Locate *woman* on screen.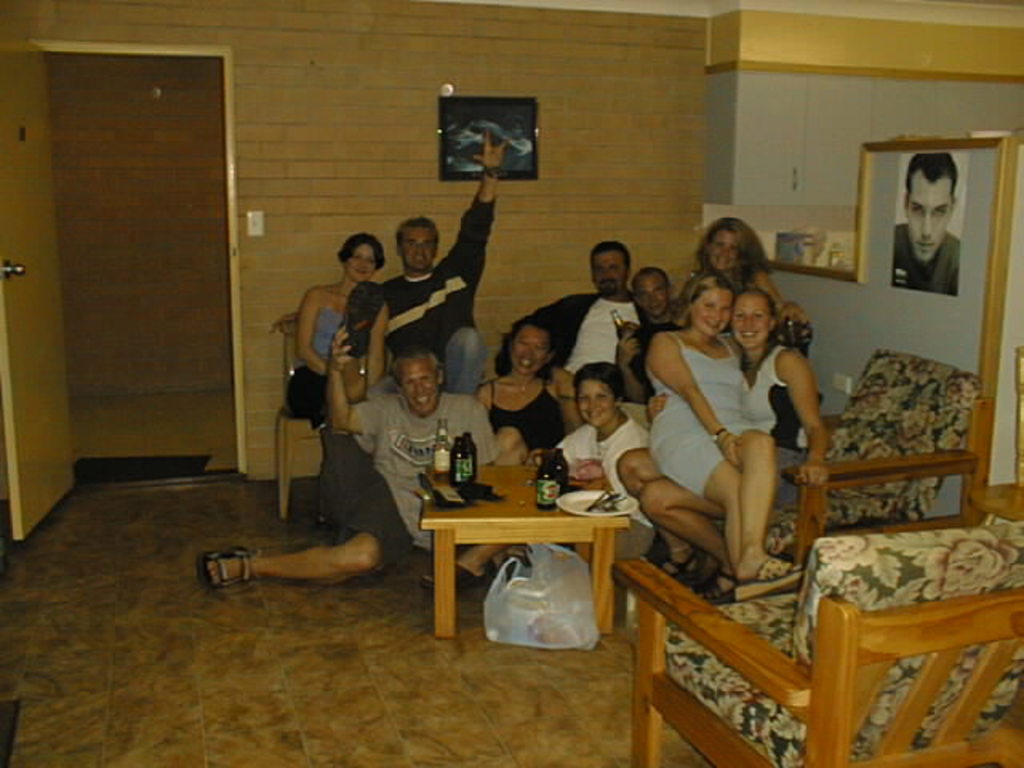
On screen at rect(618, 293, 834, 590).
